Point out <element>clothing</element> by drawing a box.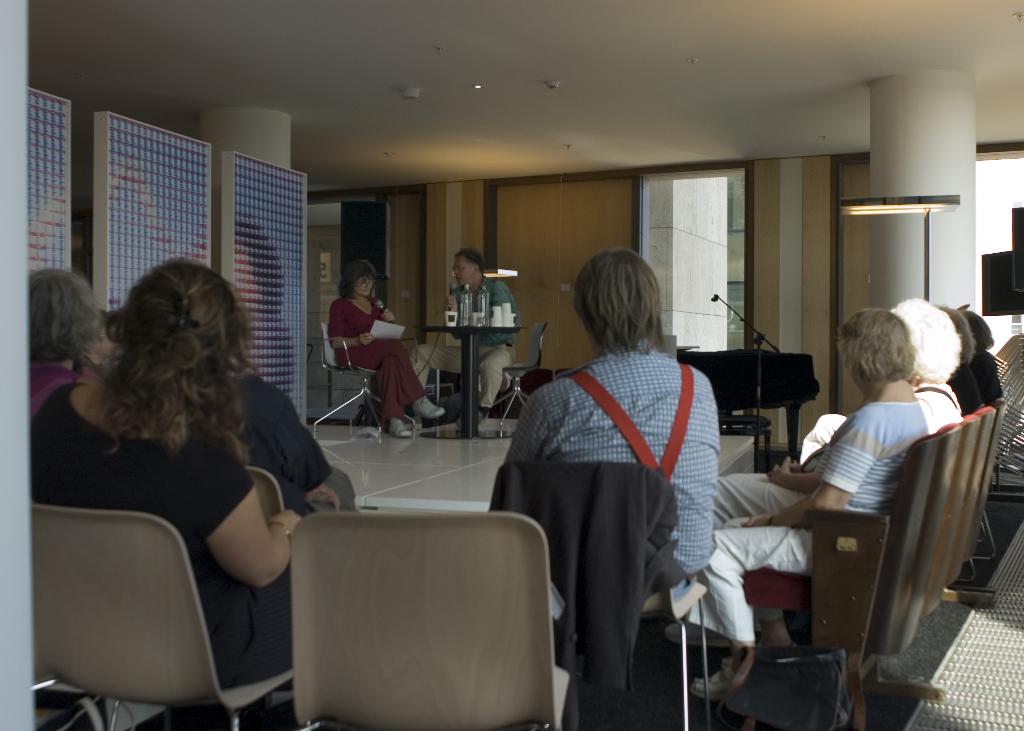
703,378,960,529.
